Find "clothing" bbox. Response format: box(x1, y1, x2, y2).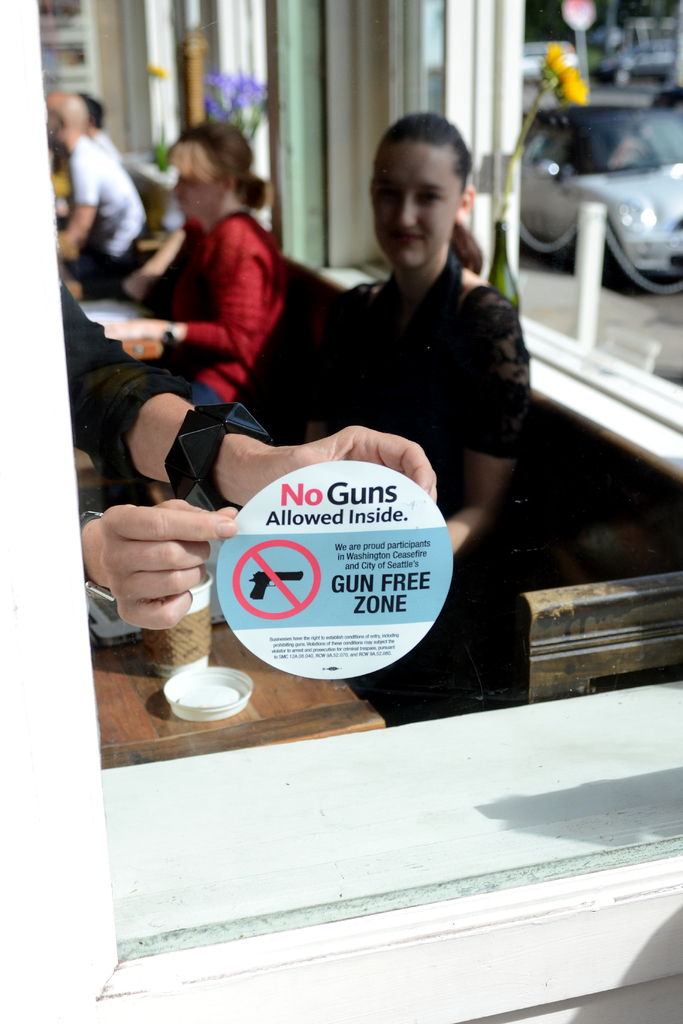
box(62, 281, 193, 484).
